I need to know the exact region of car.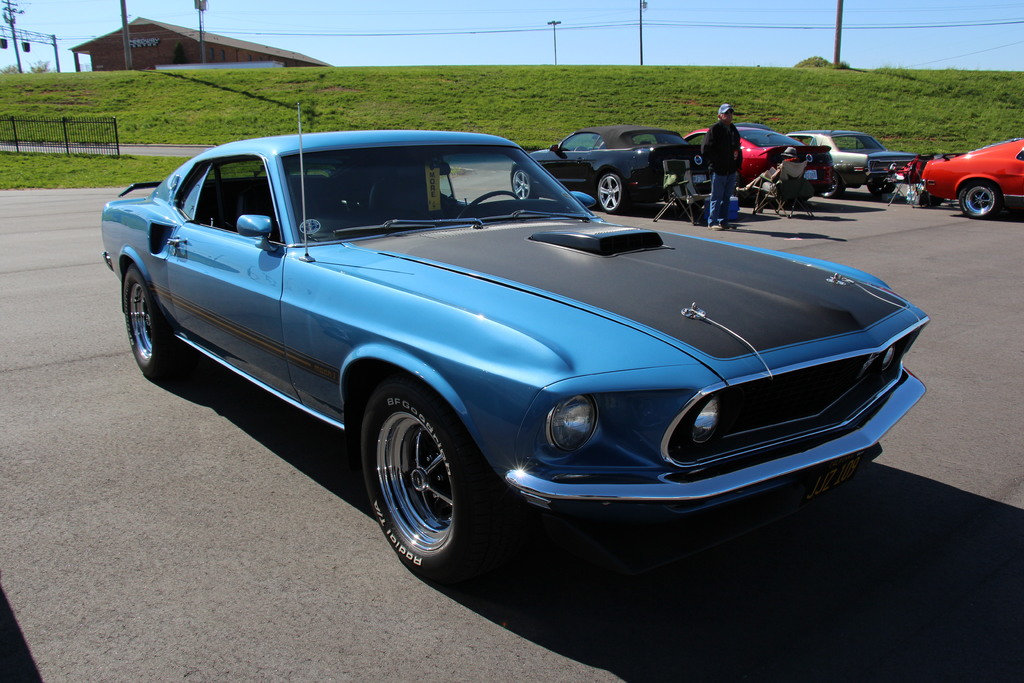
Region: [x1=684, y1=126, x2=836, y2=205].
